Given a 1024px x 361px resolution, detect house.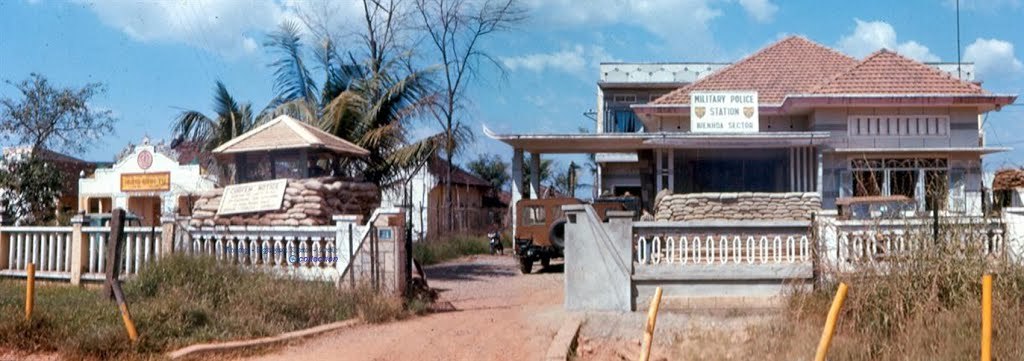
detection(634, 33, 1018, 264).
